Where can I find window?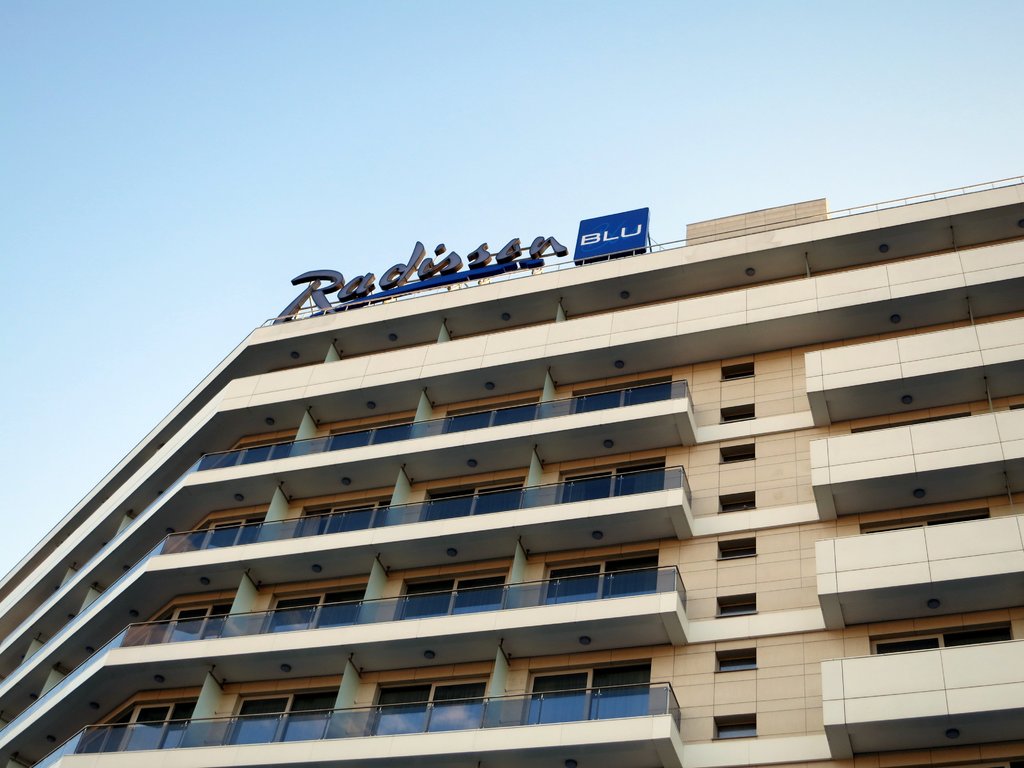
You can find it at x1=555, y1=456, x2=668, y2=500.
